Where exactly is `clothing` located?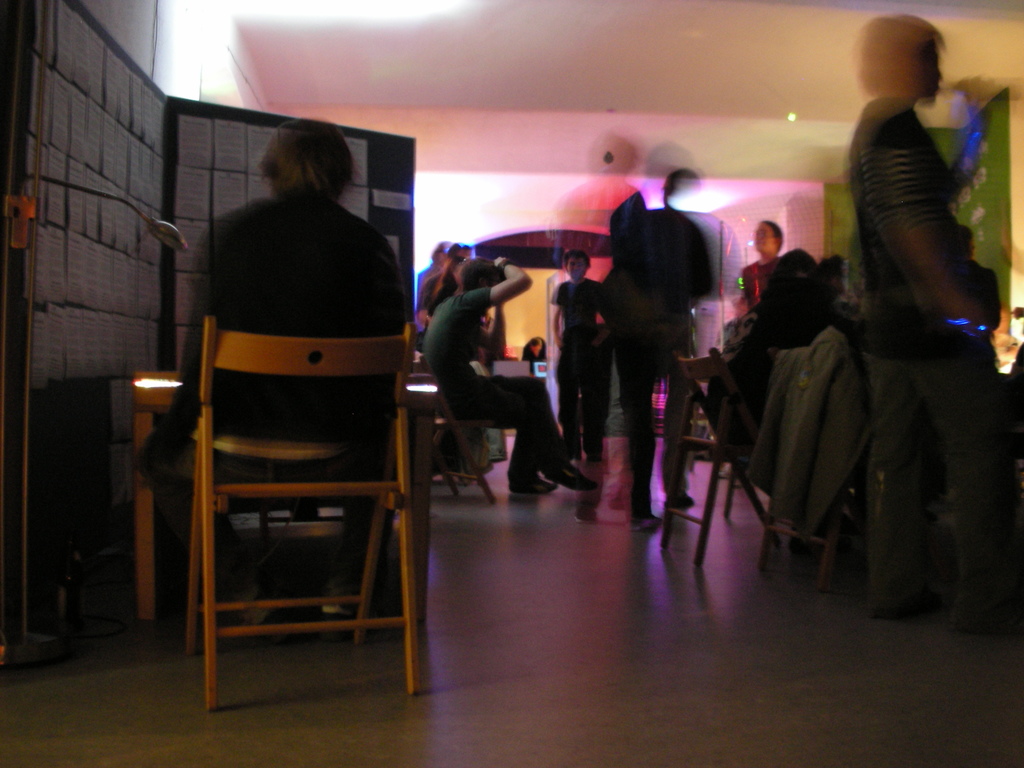
Its bounding box is crop(134, 192, 404, 578).
